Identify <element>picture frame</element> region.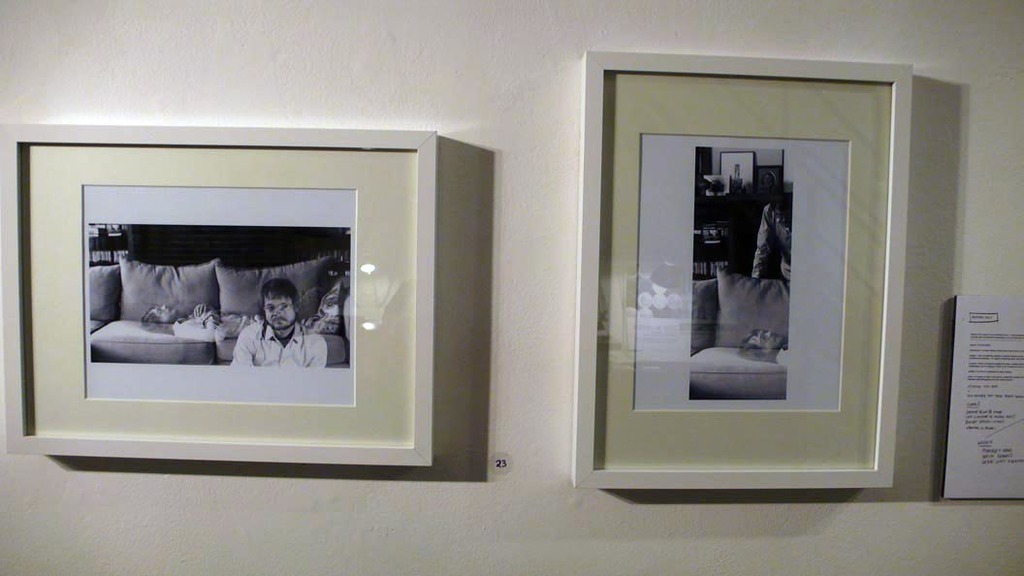
Region: [x1=0, y1=115, x2=440, y2=474].
